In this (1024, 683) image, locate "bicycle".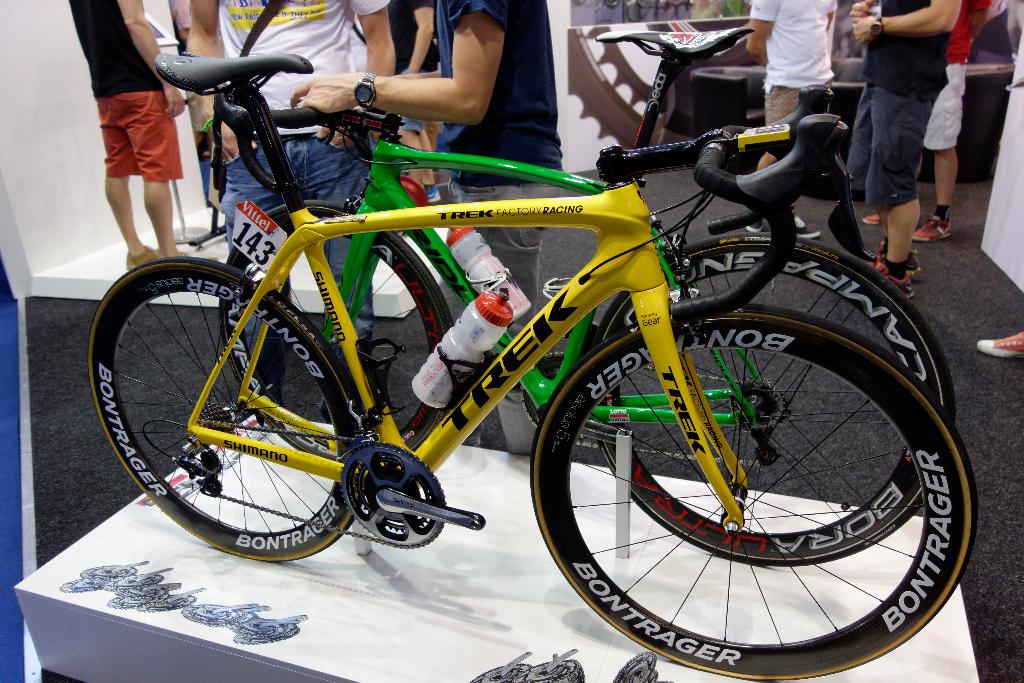
Bounding box: {"left": 220, "top": 29, "right": 964, "bottom": 567}.
